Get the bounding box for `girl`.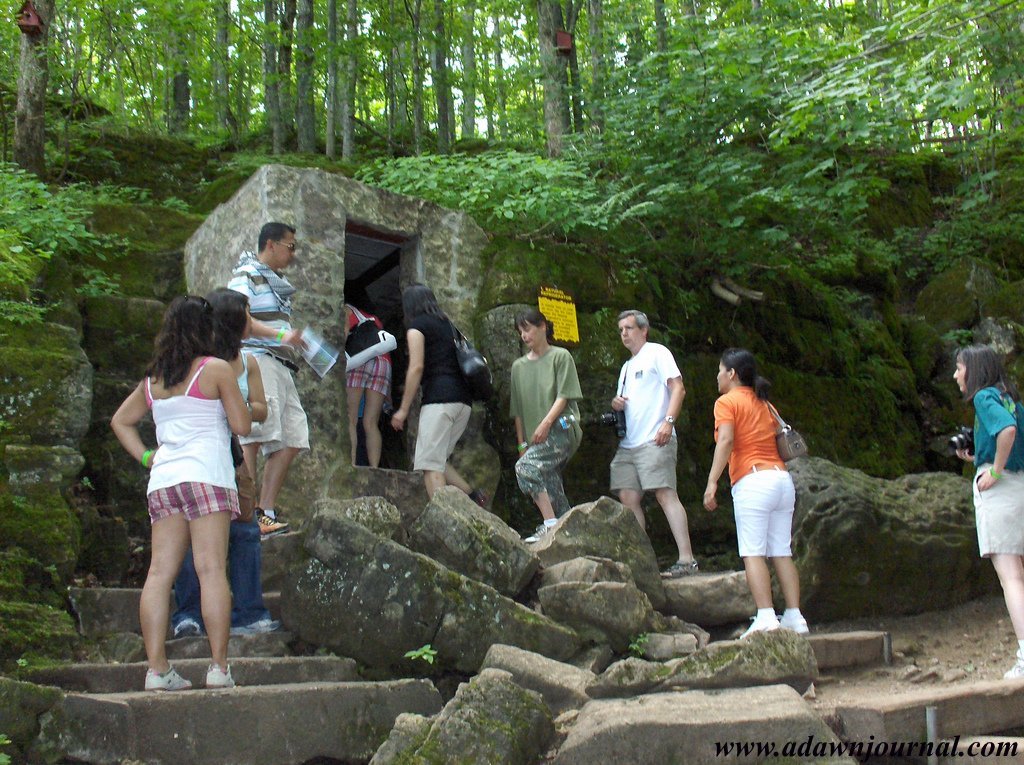
l=395, t=279, r=475, b=495.
